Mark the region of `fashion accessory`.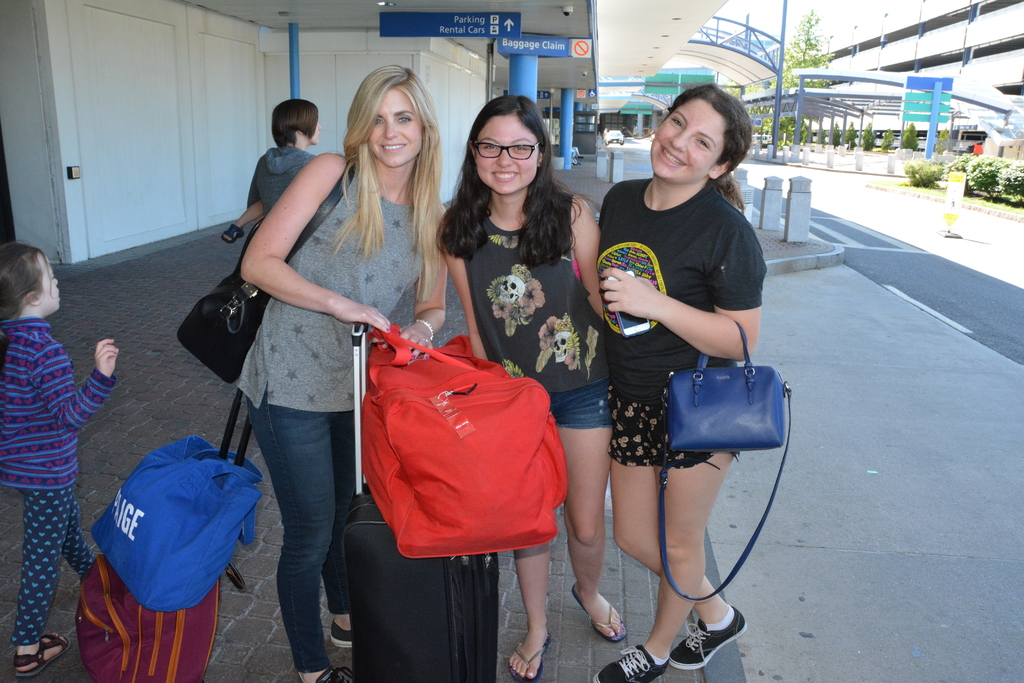
Region: <region>657, 319, 794, 602</region>.
